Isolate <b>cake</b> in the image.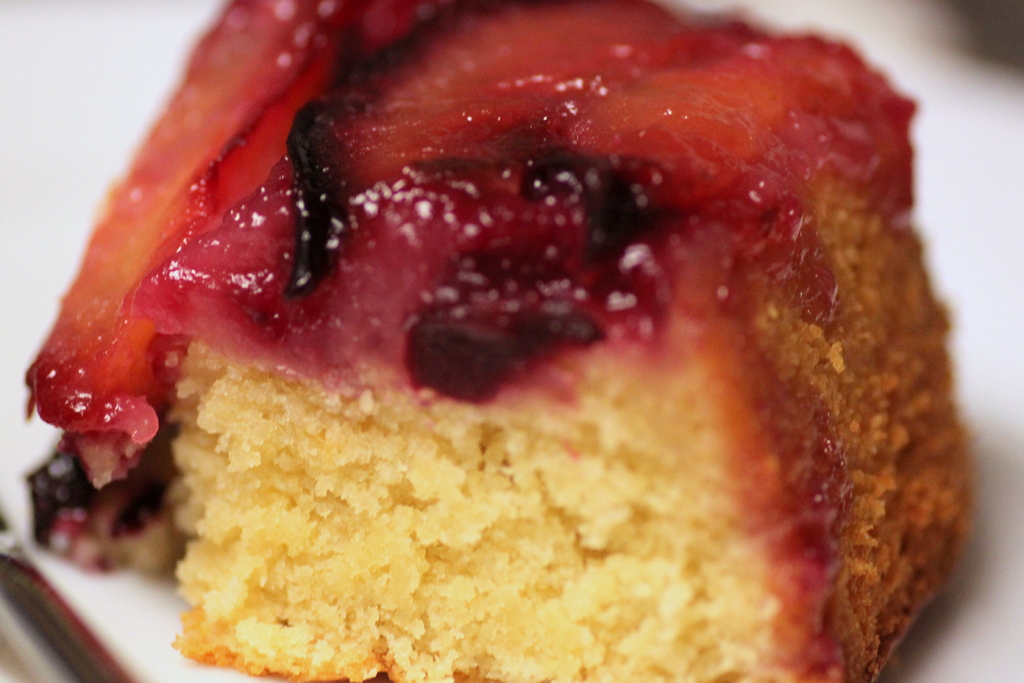
Isolated region: l=20, t=0, r=975, b=682.
